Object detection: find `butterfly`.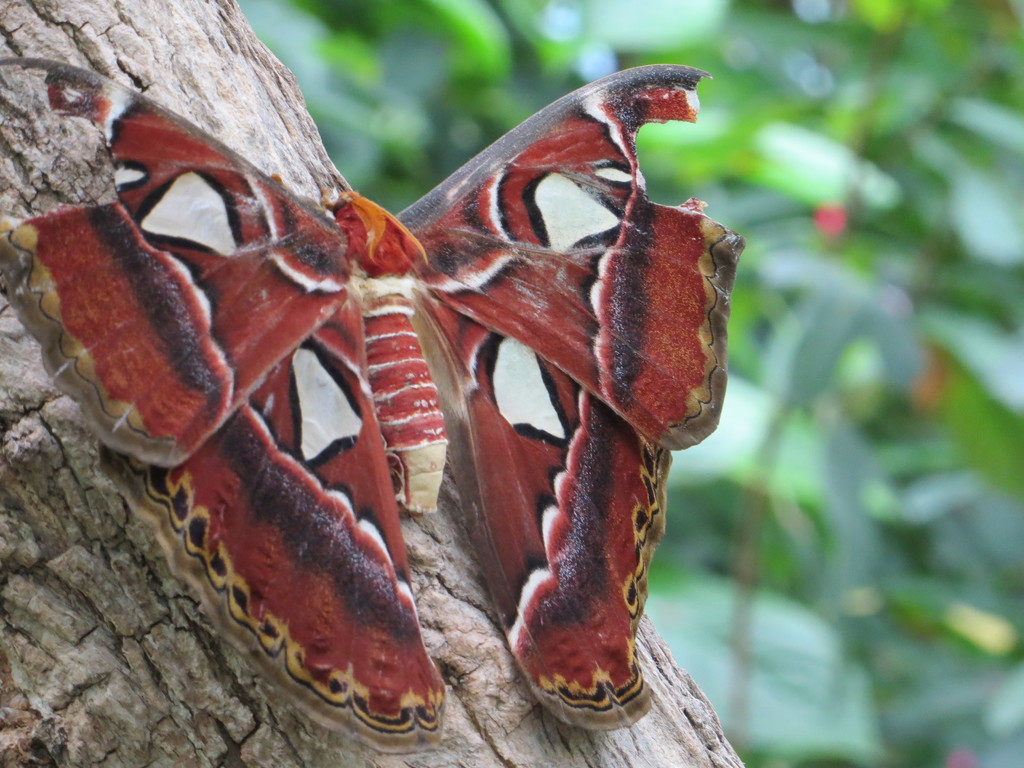
<box>115,20,710,767</box>.
